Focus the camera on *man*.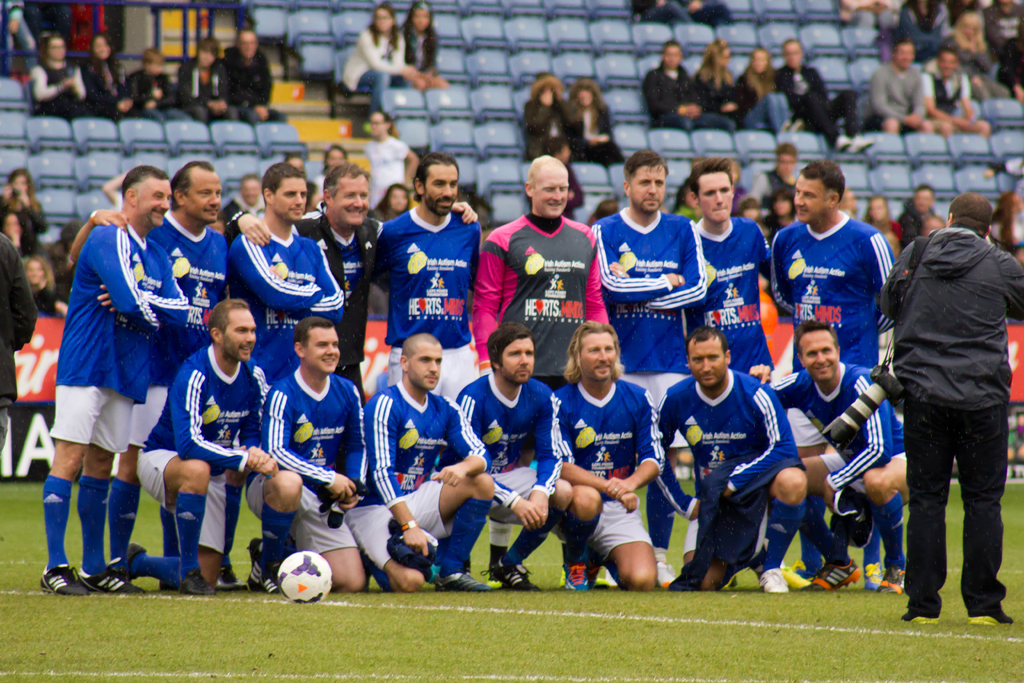
Focus region: bbox=[866, 42, 939, 136].
